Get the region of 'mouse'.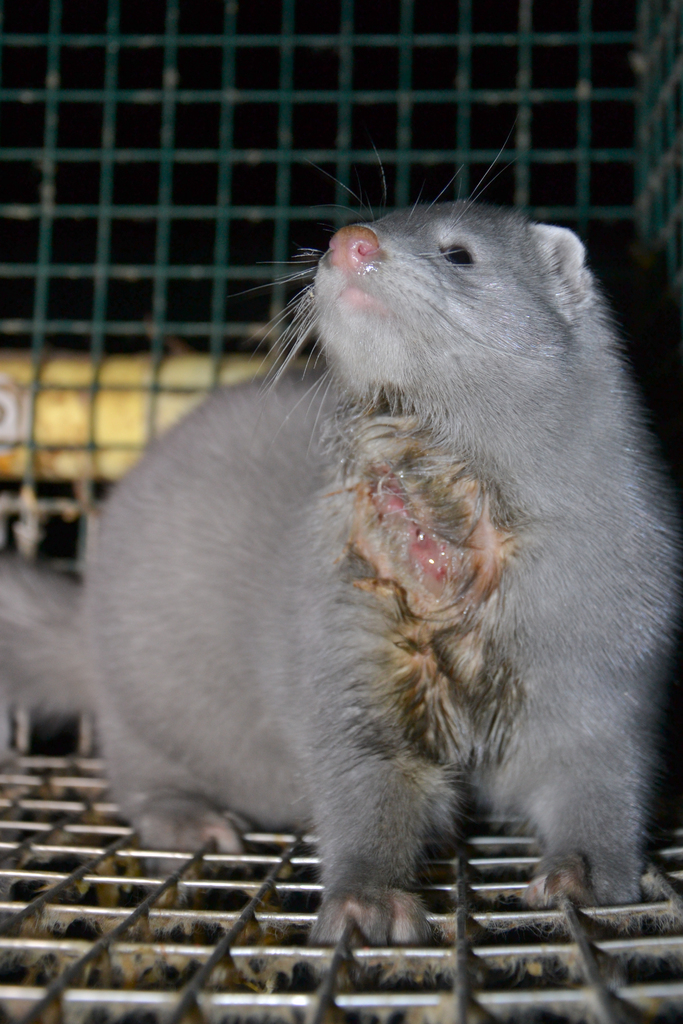
{"left": 81, "top": 209, "right": 669, "bottom": 954}.
